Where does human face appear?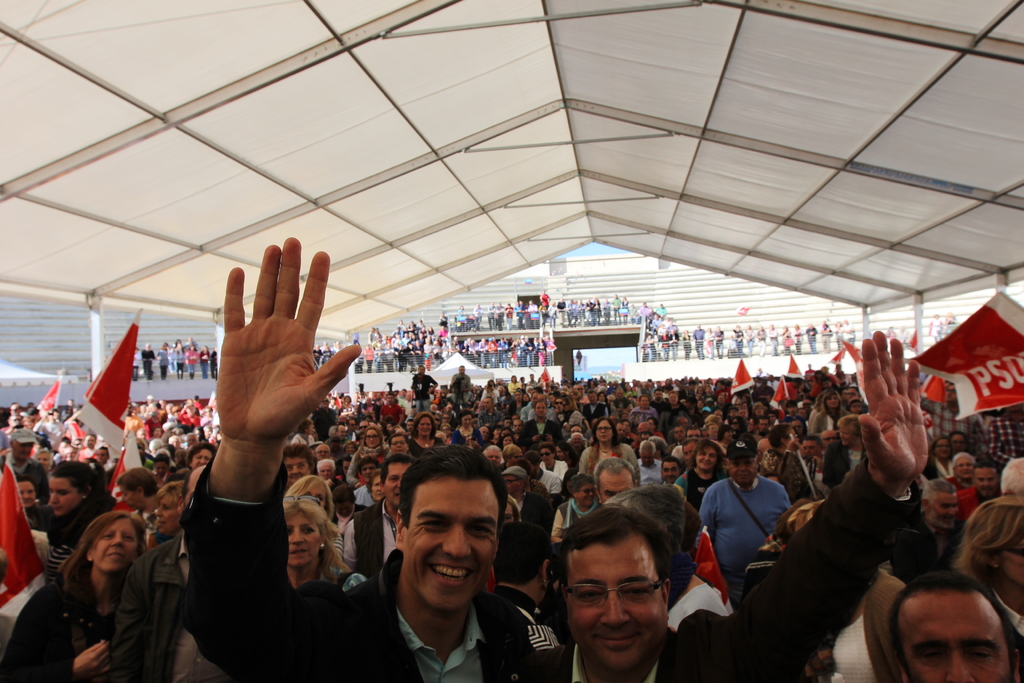
Appears at 419 365 425 374.
